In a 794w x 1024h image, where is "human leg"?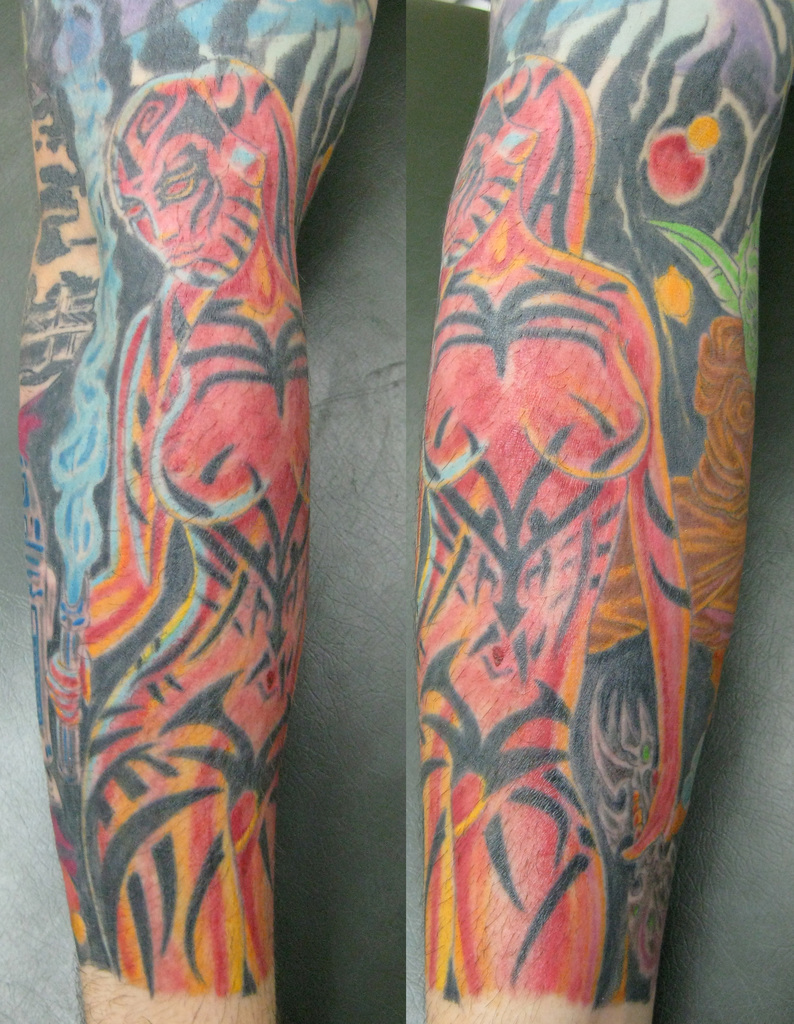
x1=426 y1=1 x2=793 y2=1023.
